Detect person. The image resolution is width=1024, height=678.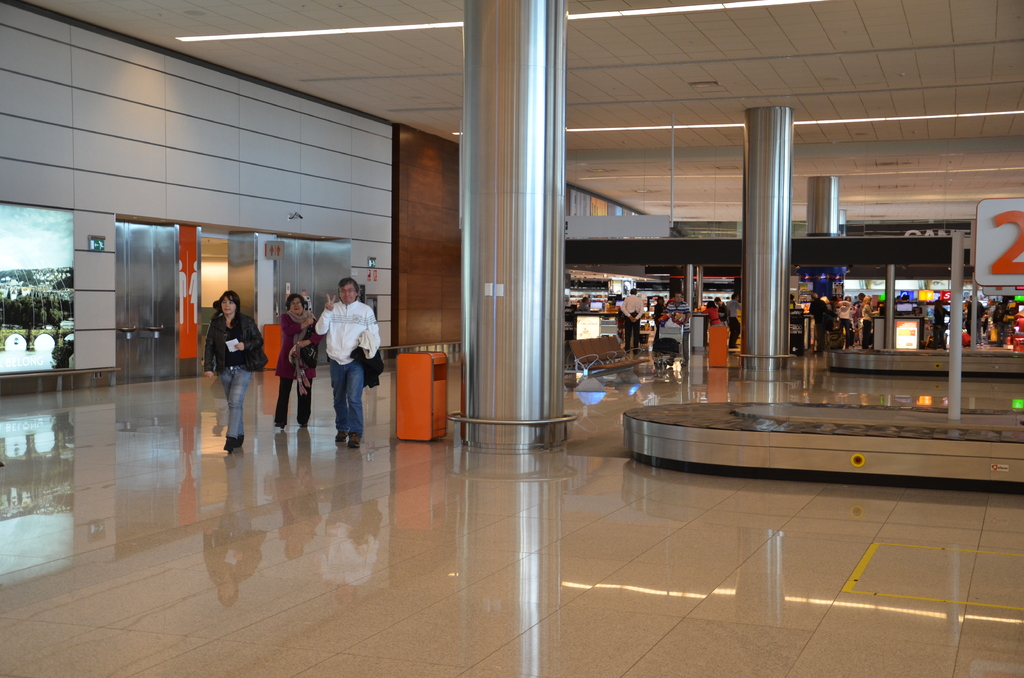
locate(812, 297, 831, 338).
